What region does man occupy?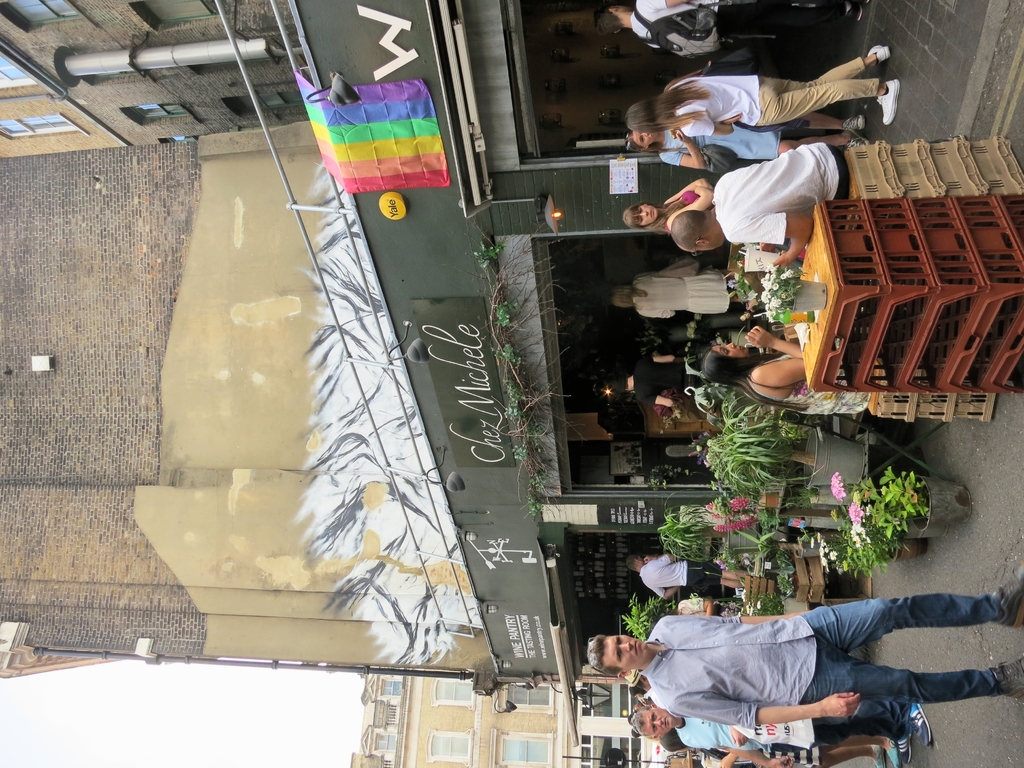
(left=681, top=122, right=863, bottom=267).
